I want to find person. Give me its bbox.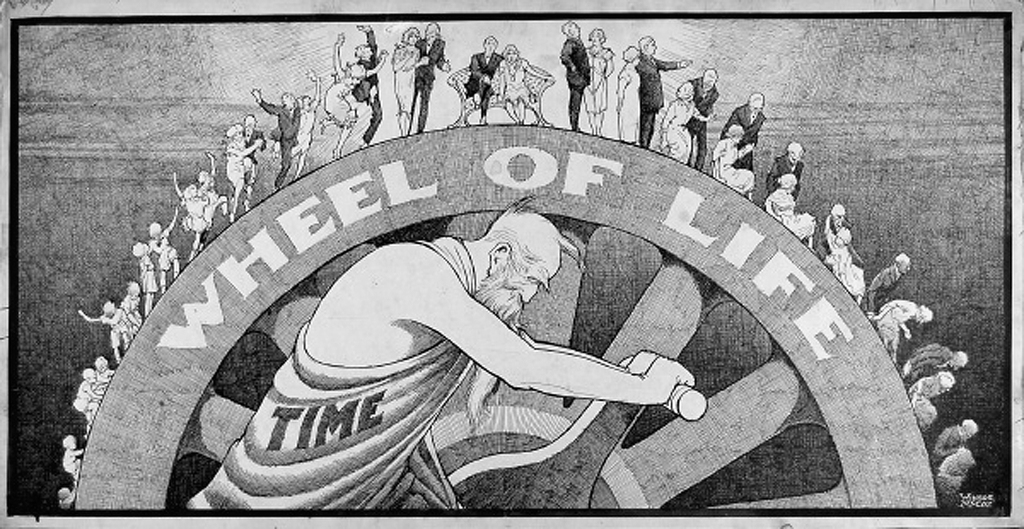
63/434/84/484.
